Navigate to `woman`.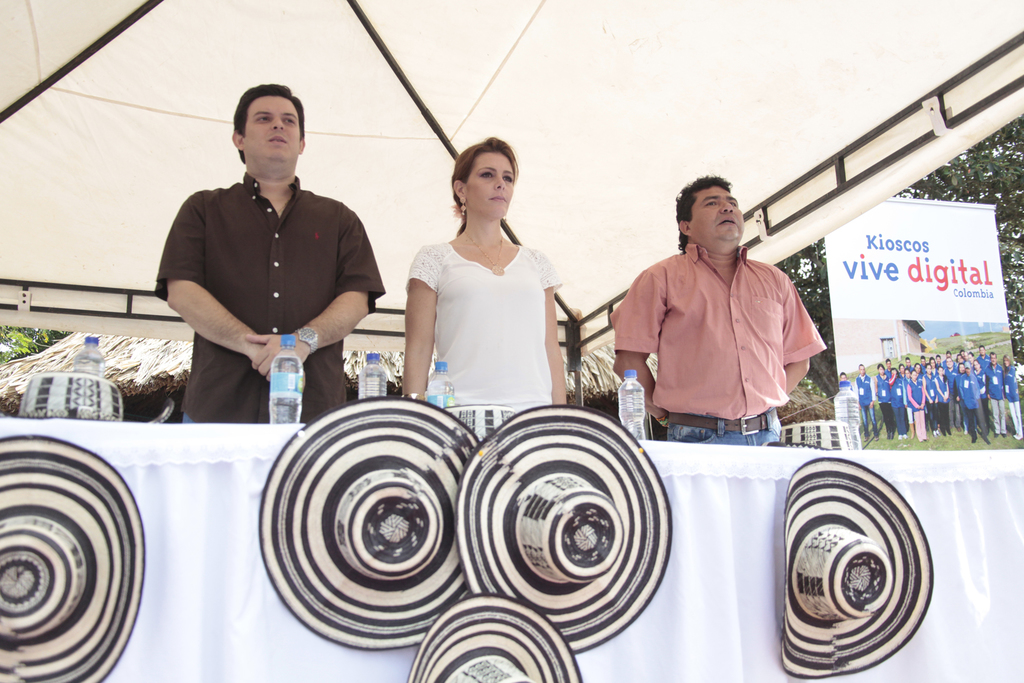
Navigation target: left=922, top=365, right=936, bottom=440.
